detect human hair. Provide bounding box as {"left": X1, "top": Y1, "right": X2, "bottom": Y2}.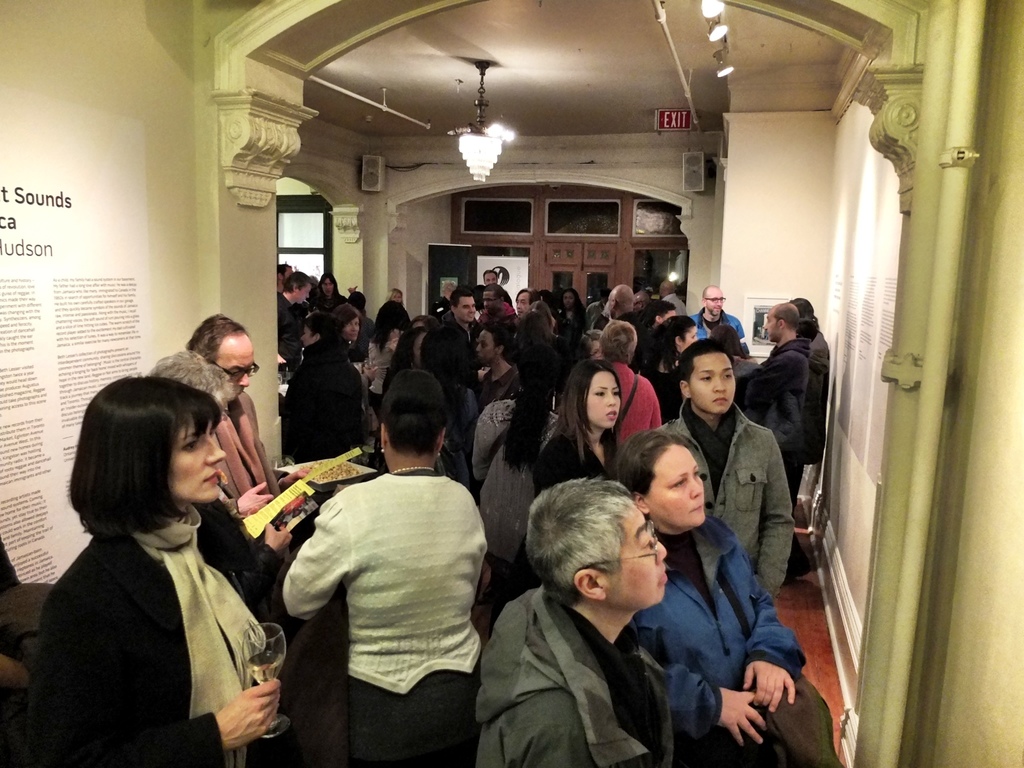
{"left": 66, "top": 376, "right": 226, "bottom": 575}.
